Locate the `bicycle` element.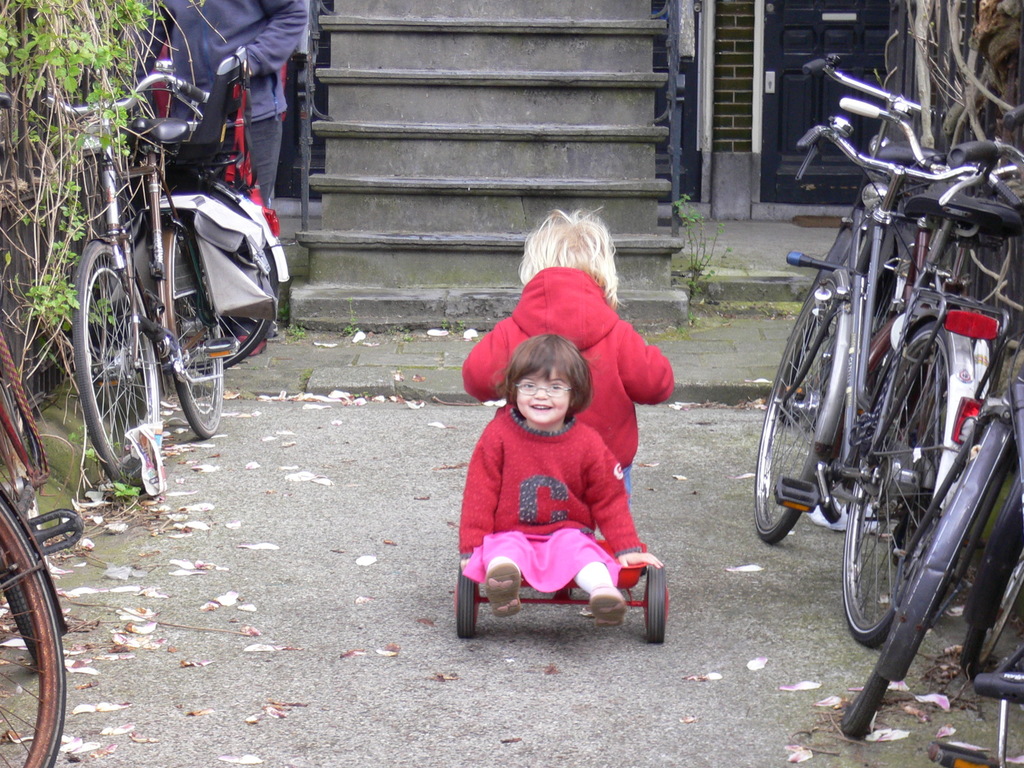
Element bbox: rect(33, 58, 236, 492).
